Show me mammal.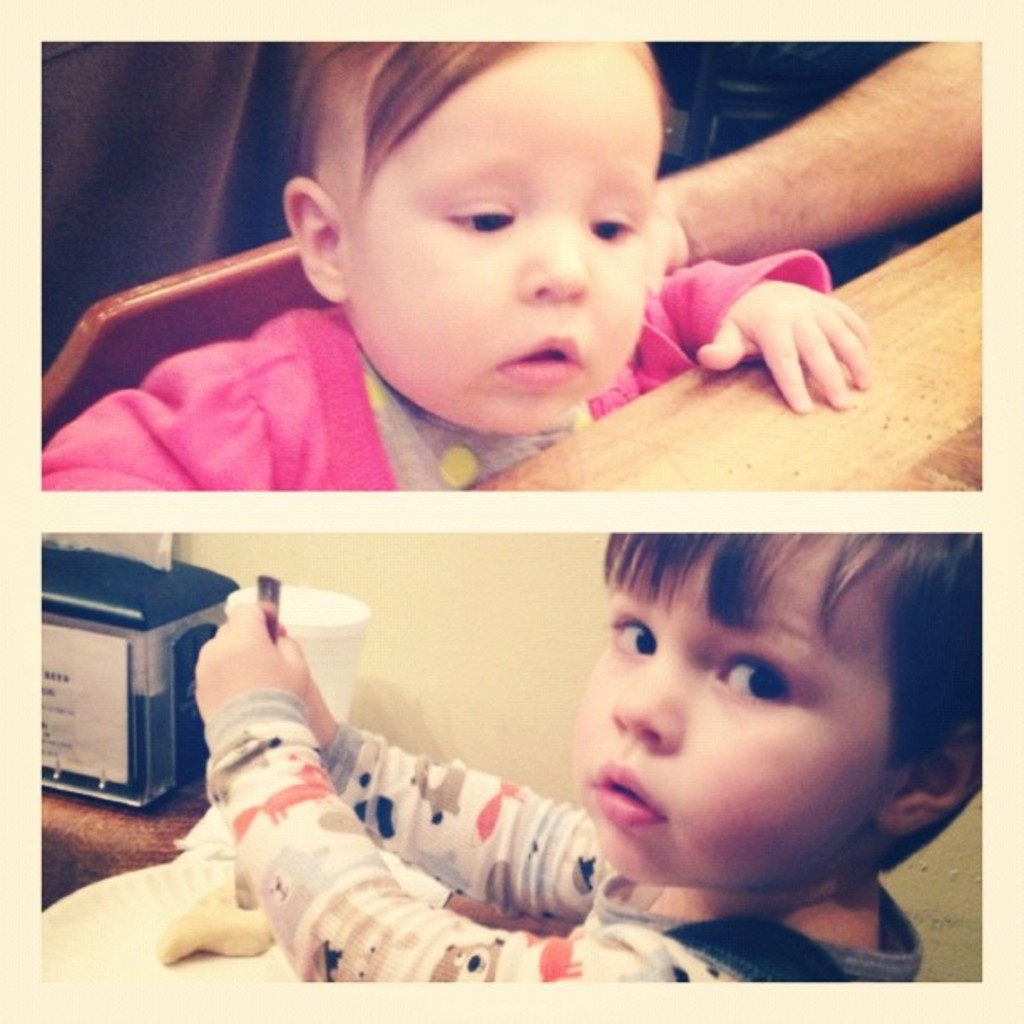
mammal is here: crop(28, 17, 862, 489).
